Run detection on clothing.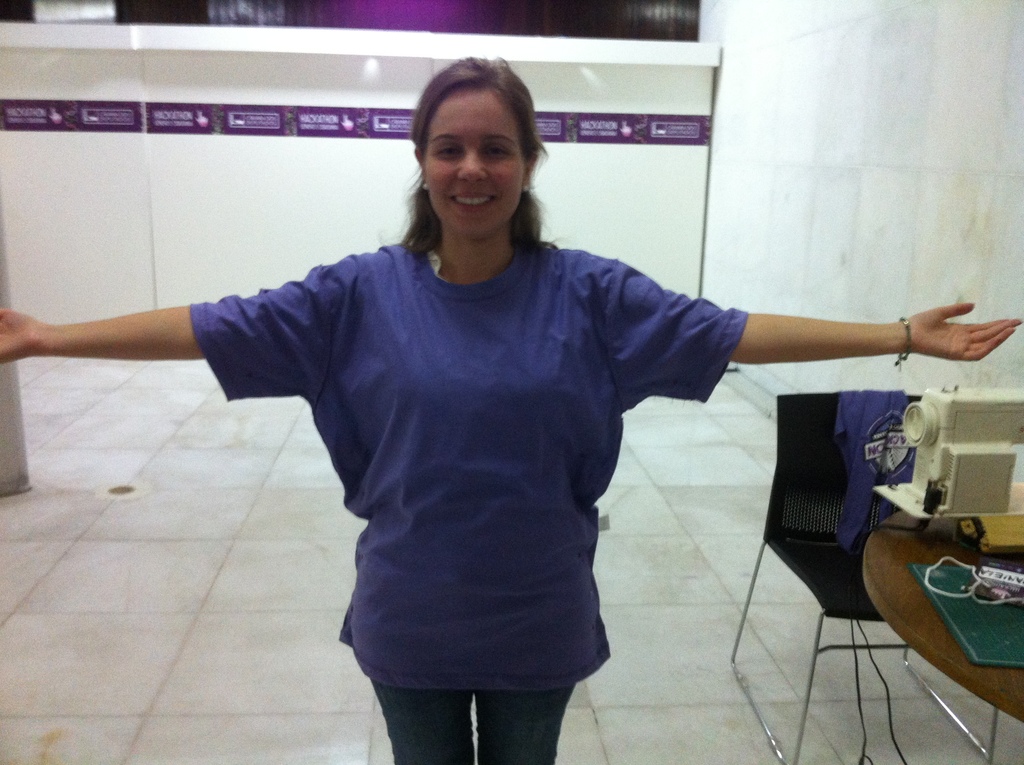
Result: bbox=(365, 682, 573, 764).
